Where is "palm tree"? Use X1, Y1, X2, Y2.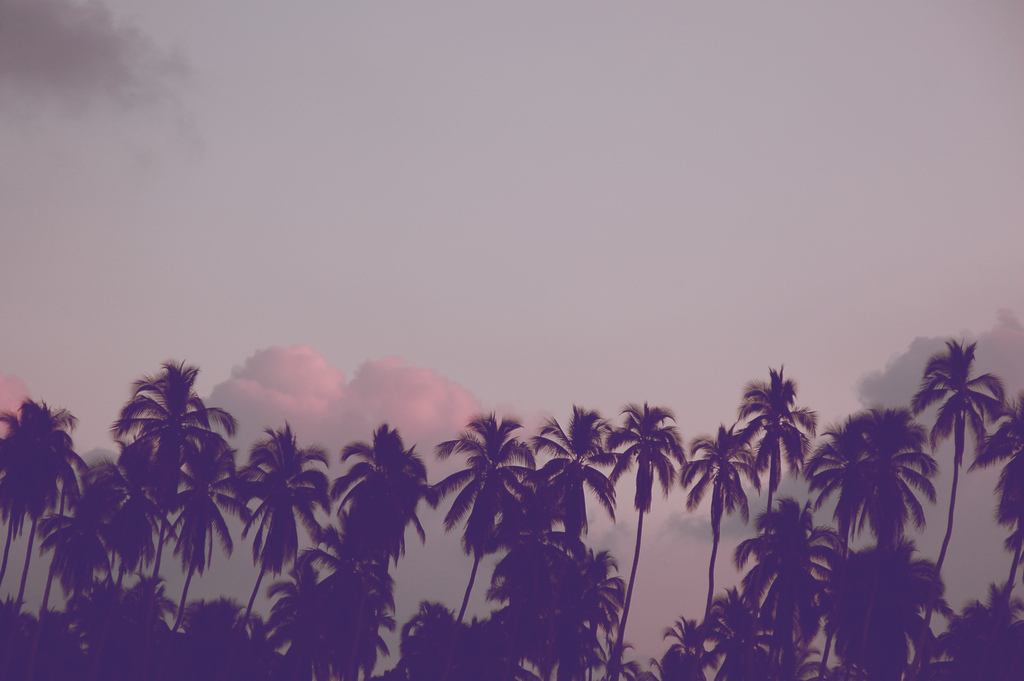
0, 389, 62, 662.
